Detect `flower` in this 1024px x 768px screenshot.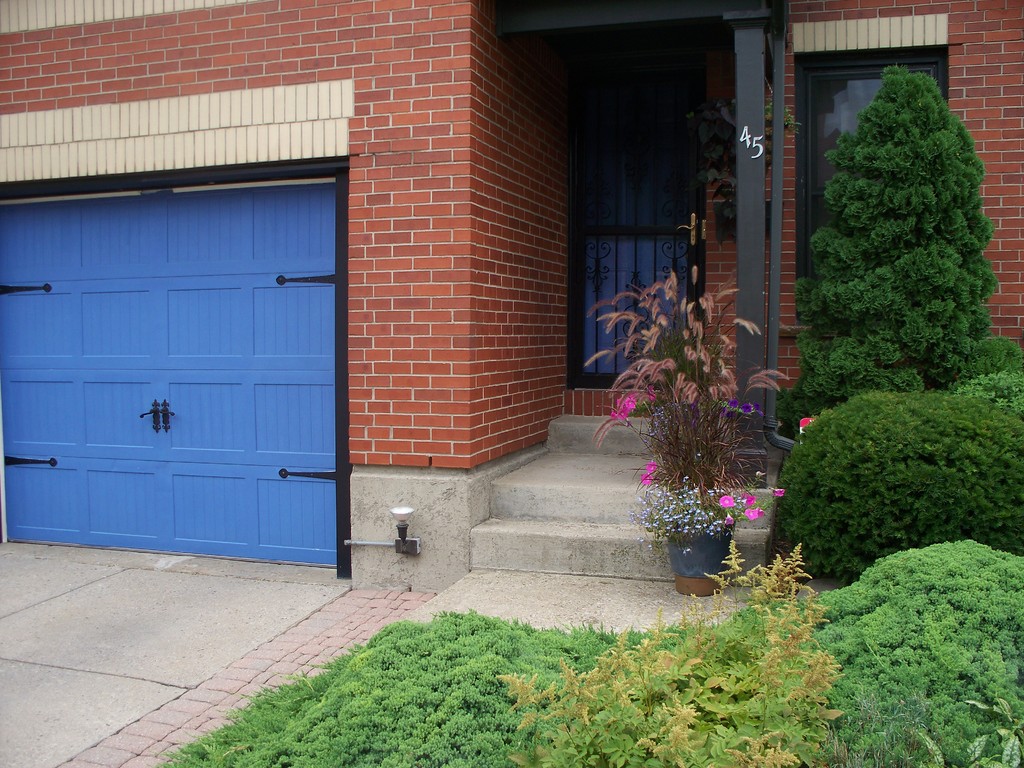
Detection: BBox(649, 461, 655, 472).
